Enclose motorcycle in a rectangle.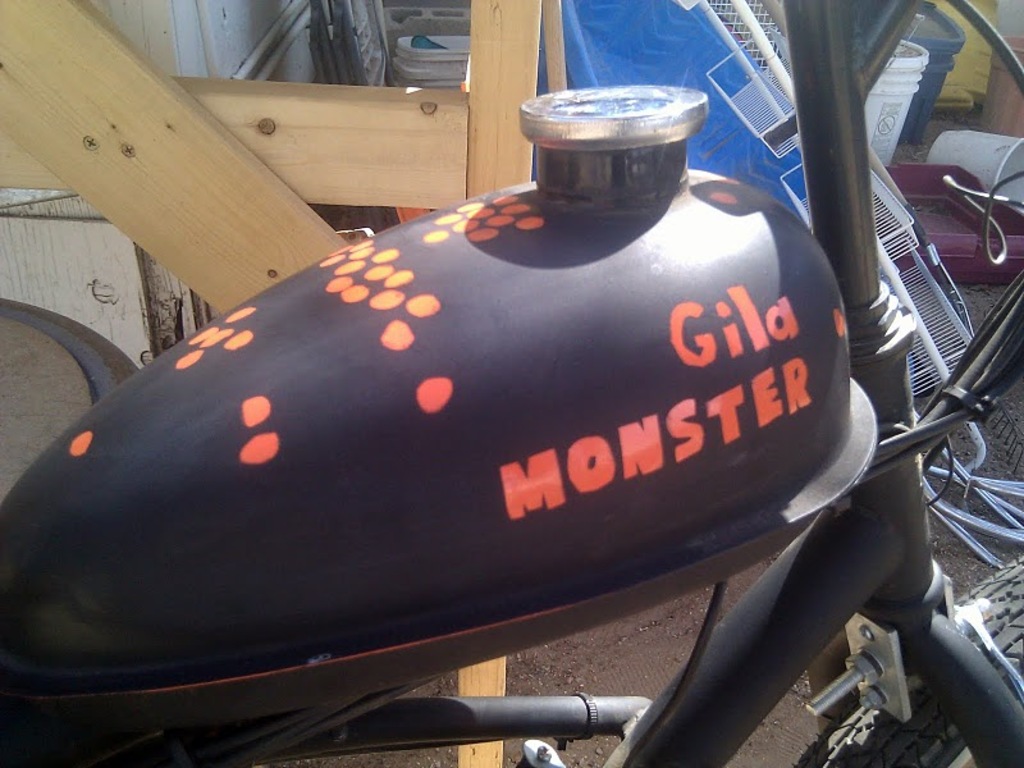
x1=0 y1=0 x2=1023 y2=767.
